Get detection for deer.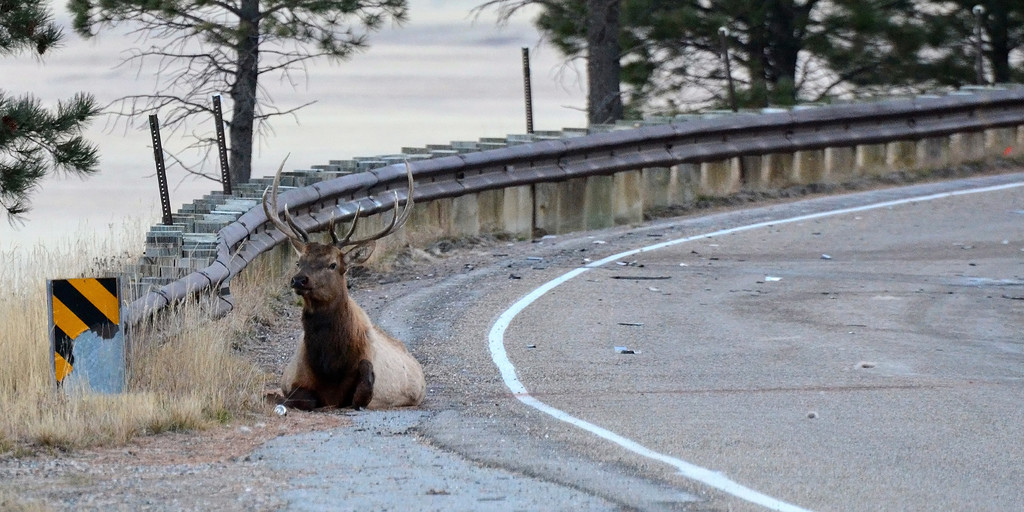
Detection: 261, 155, 426, 407.
